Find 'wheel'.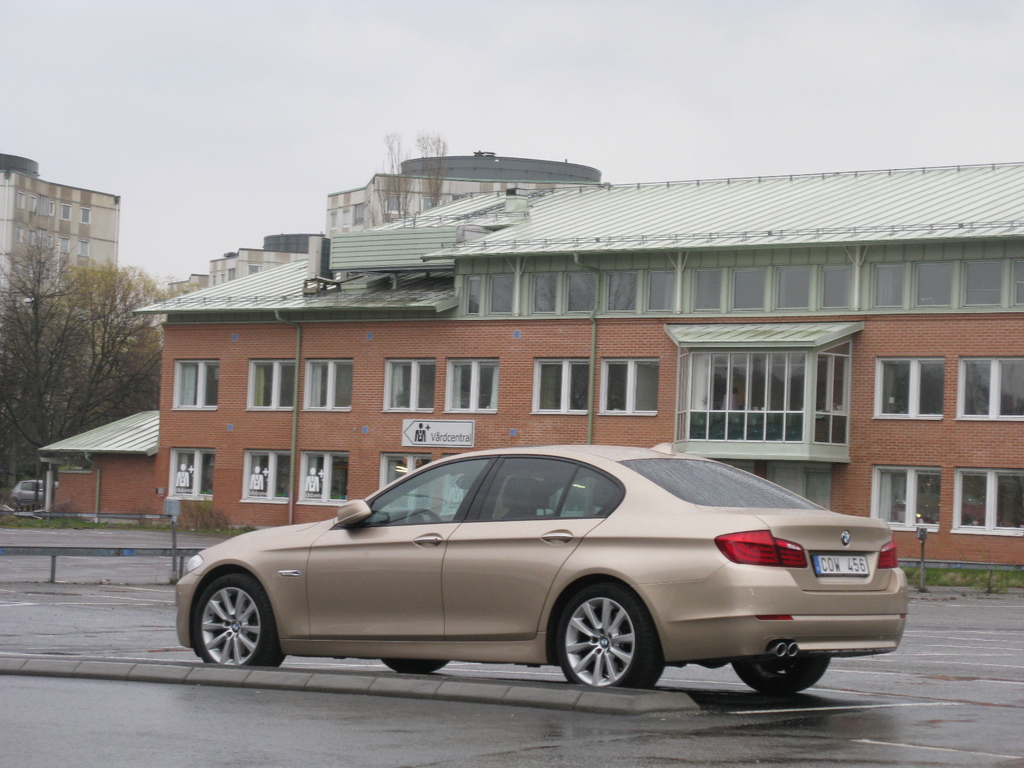
l=384, t=654, r=451, b=675.
